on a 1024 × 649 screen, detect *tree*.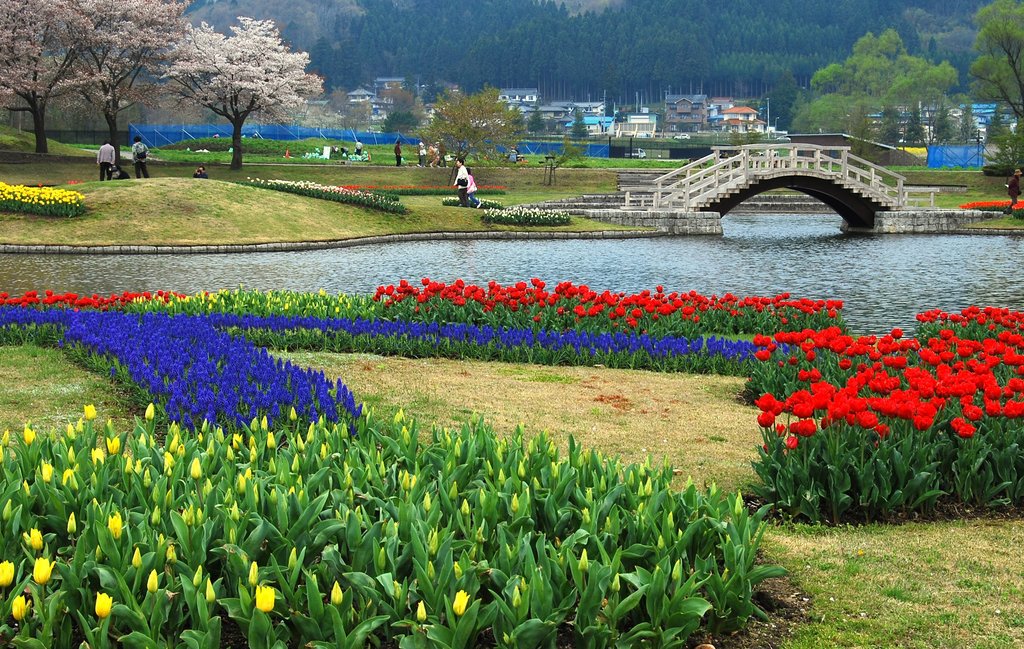
locate(785, 28, 959, 150).
